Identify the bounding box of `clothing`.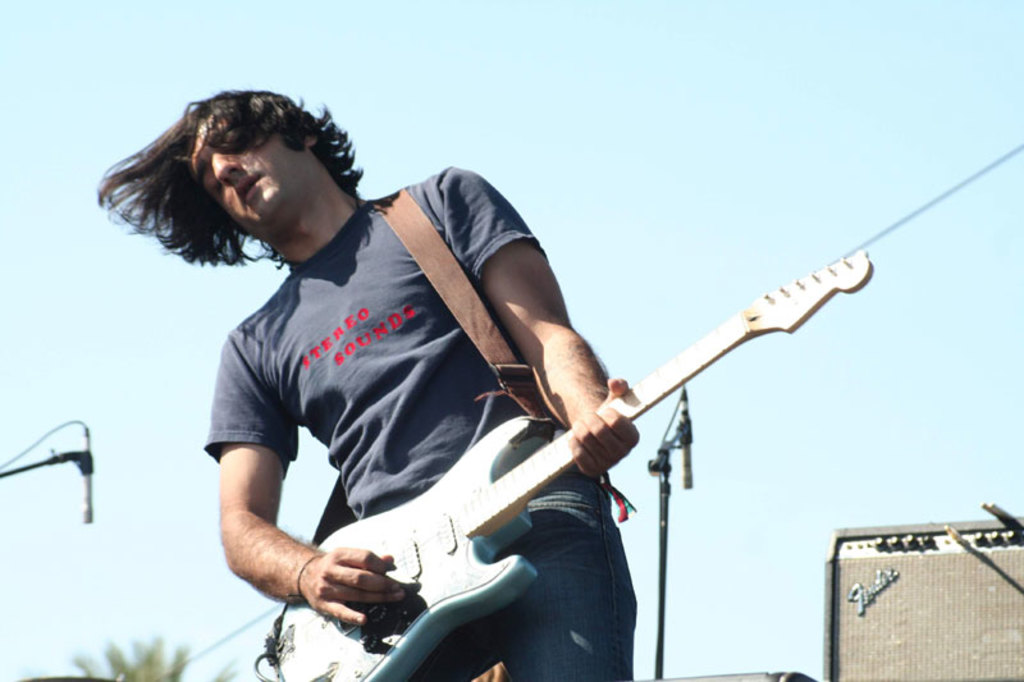
[x1=173, y1=165, x2=650, y2=651].
